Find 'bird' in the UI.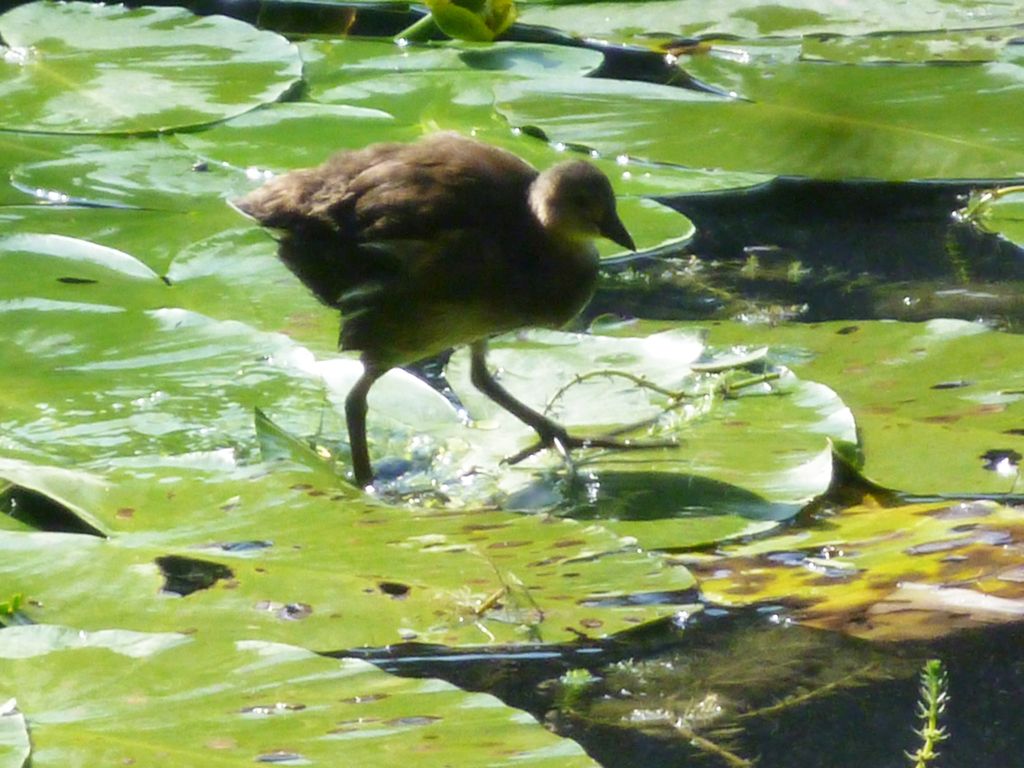
UI element at [left=230, top=131, right=669, bottom=474].
